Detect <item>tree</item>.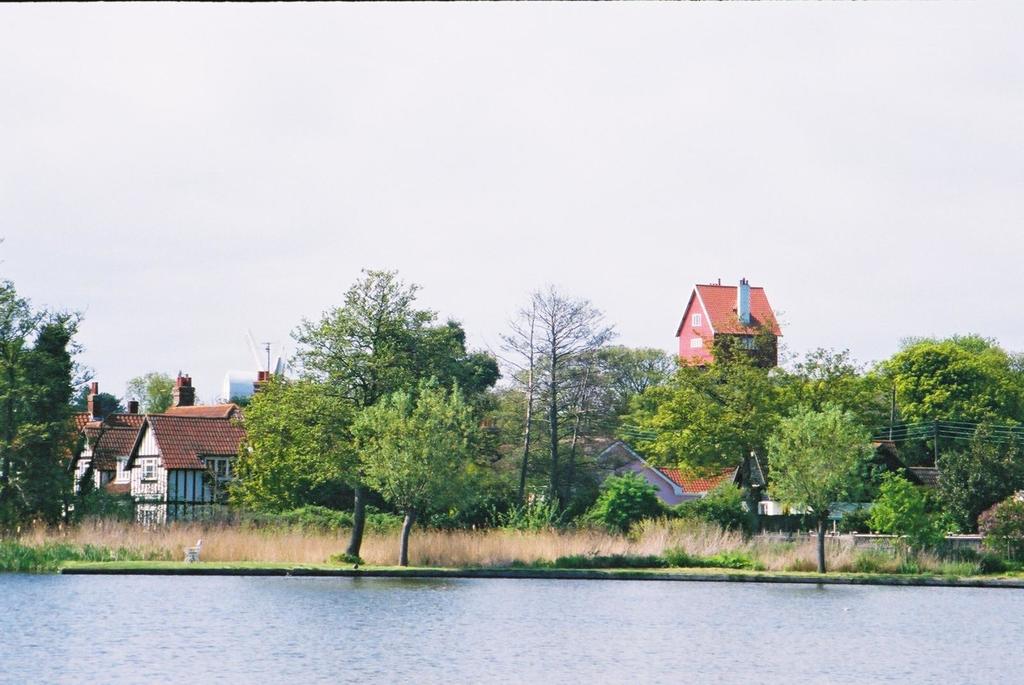
Detected at box(621, 310, 866, 544).
